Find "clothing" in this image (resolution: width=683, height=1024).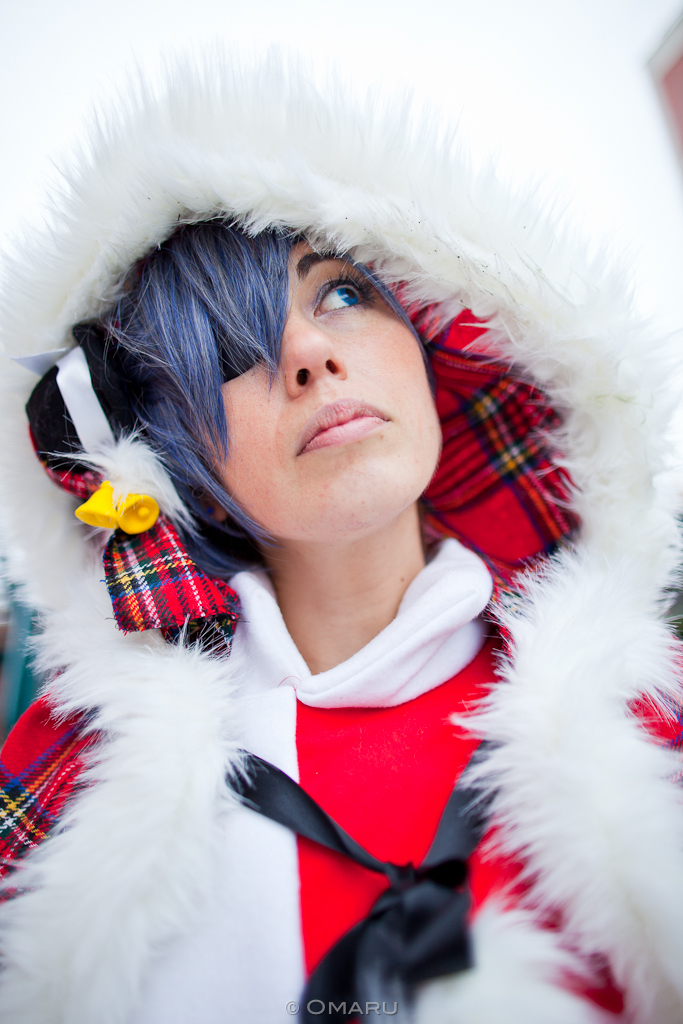
0:34:668:1023.
